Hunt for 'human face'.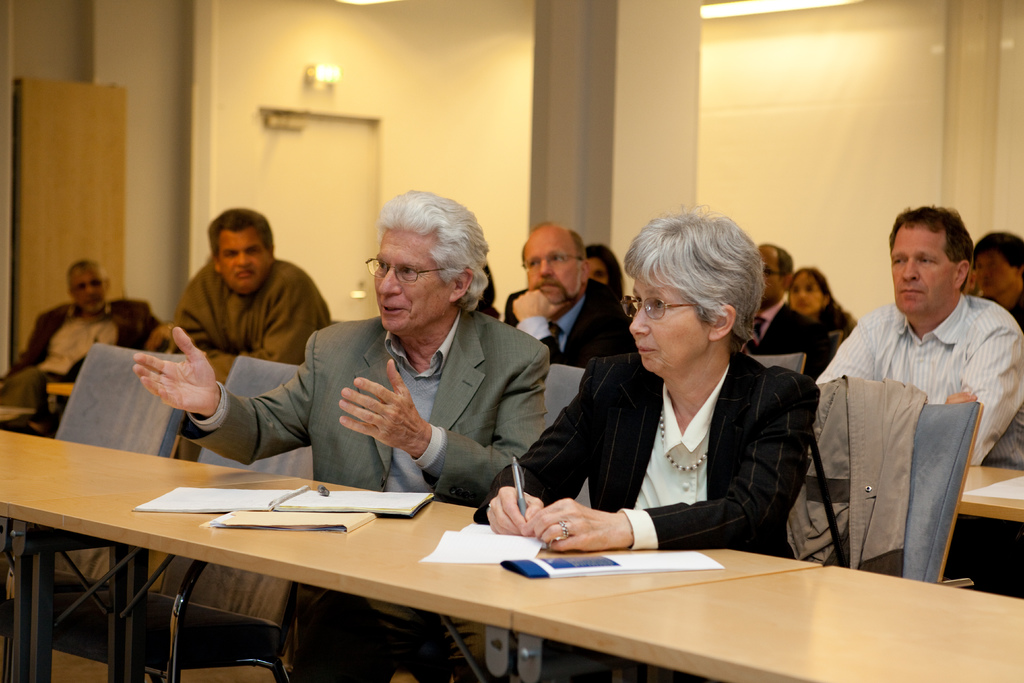
Hunted down at 586,258,609,281.
